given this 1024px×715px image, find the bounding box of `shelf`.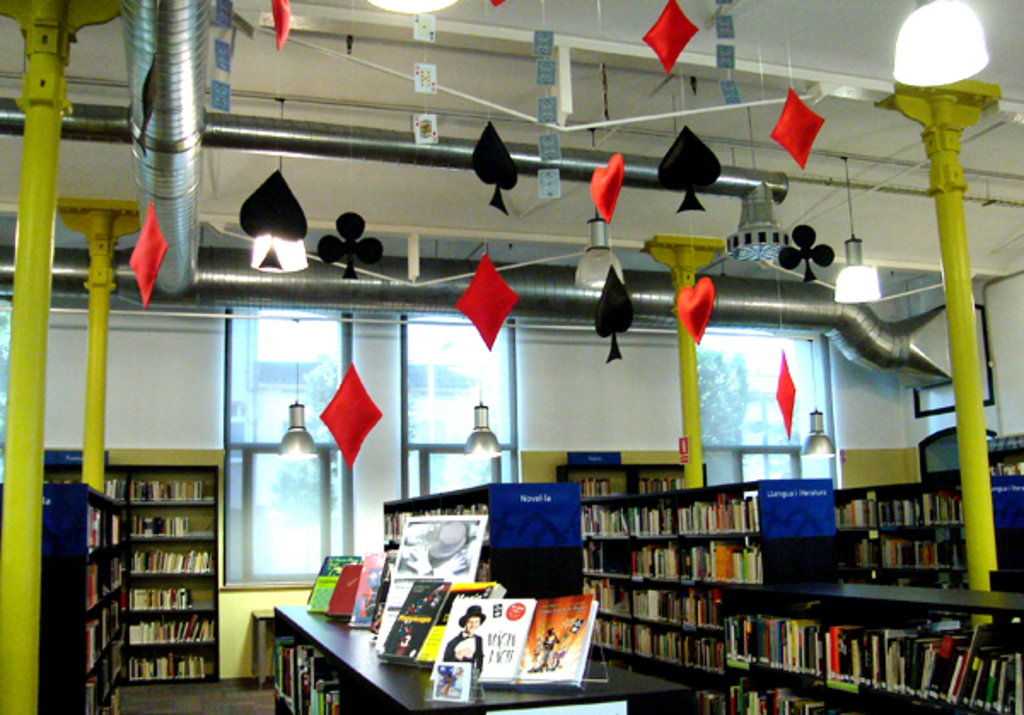
[x1=724, y1=592, x2=831, y2=662].
